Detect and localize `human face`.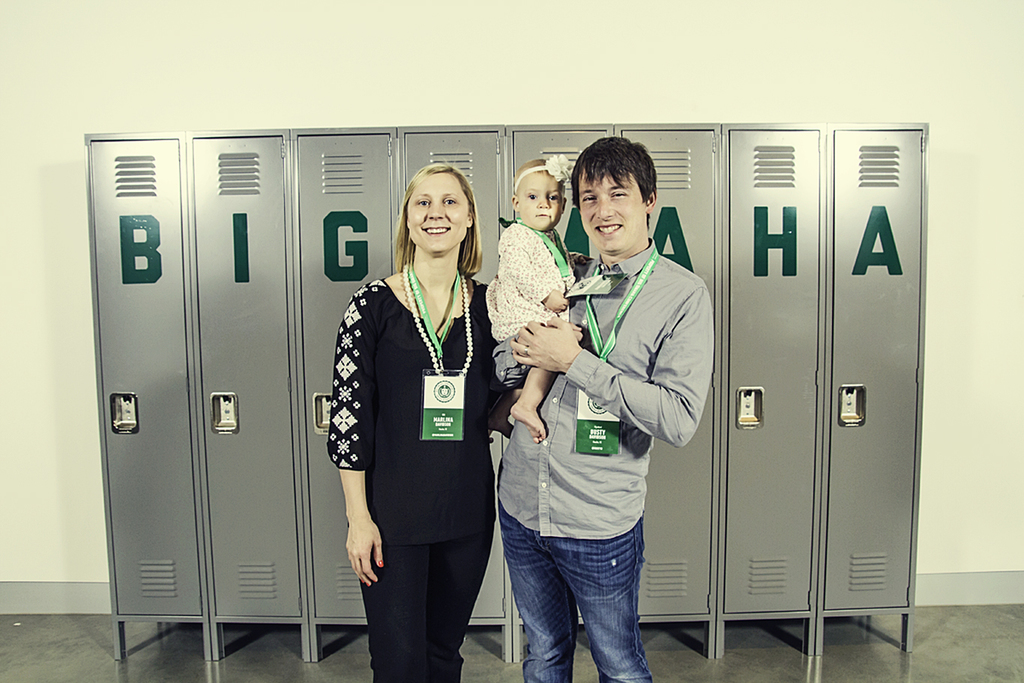
Localized at (518, 174, 565, 229).
